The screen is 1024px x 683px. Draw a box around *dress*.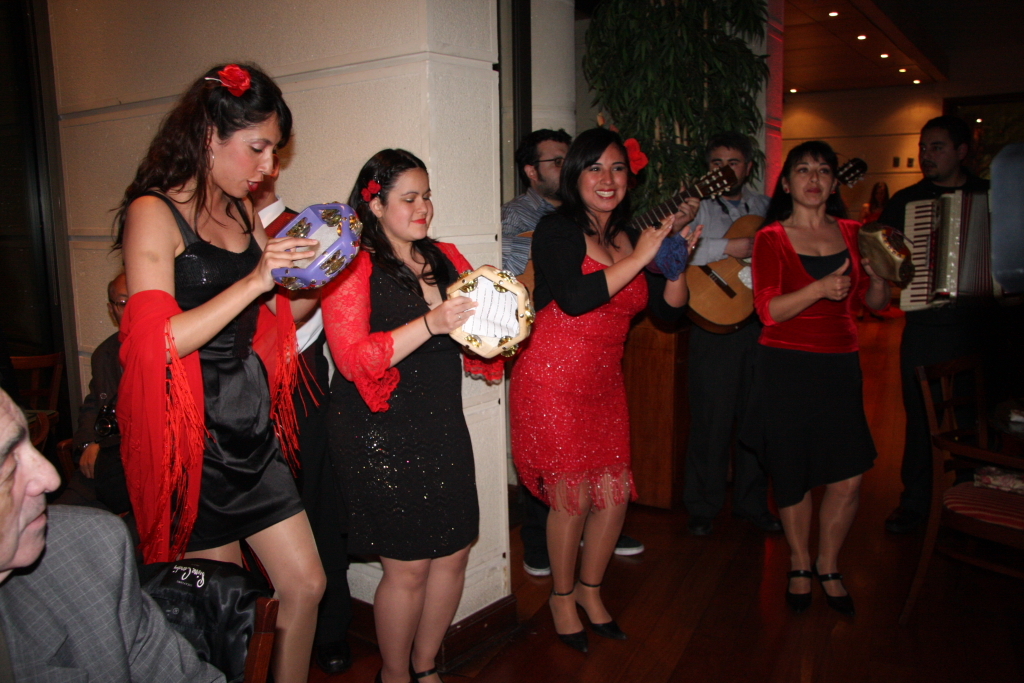
(left=505, top=255, right=650, bottom=521).
